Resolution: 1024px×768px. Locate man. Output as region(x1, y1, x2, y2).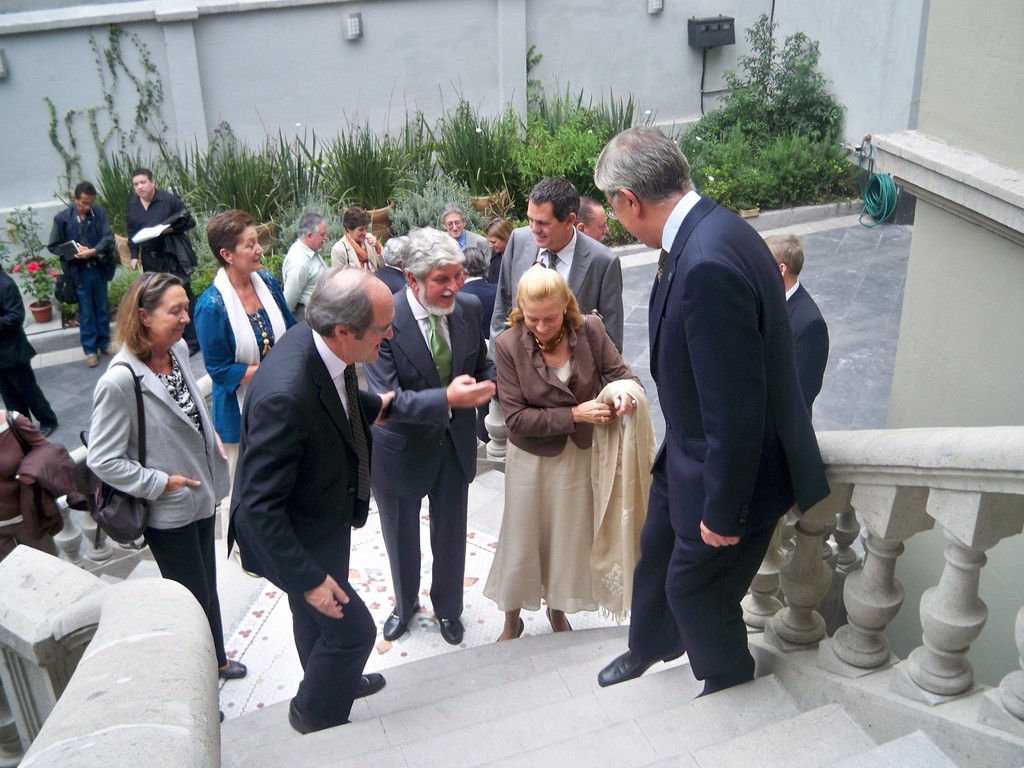
region(362, 228, 495, 644).
